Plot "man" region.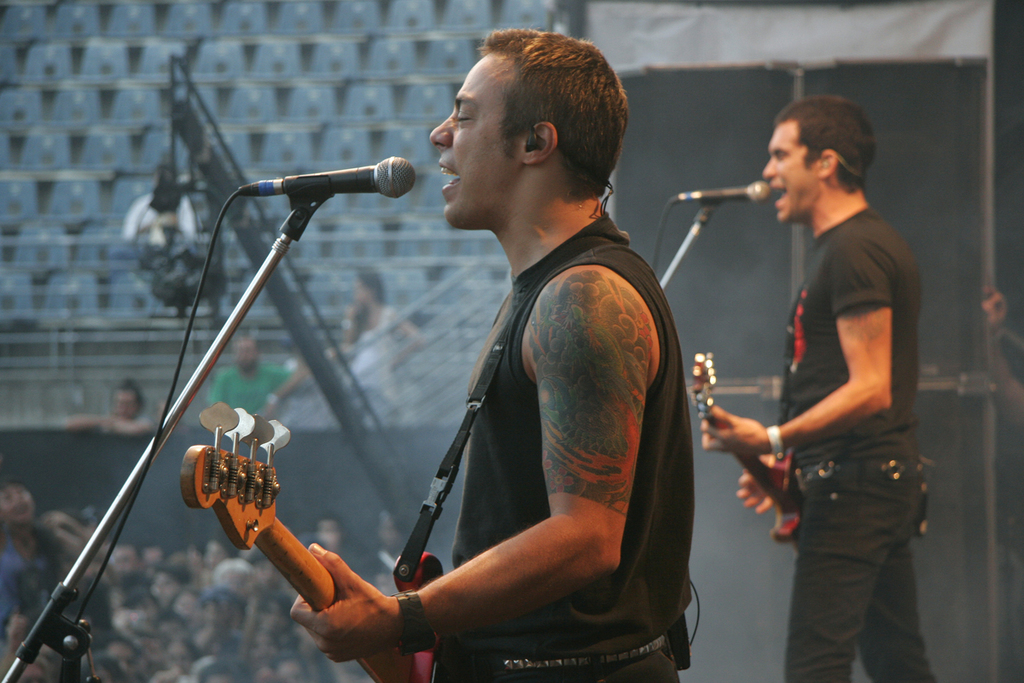
Plotted at select_region(282, 24, 701, 682).
